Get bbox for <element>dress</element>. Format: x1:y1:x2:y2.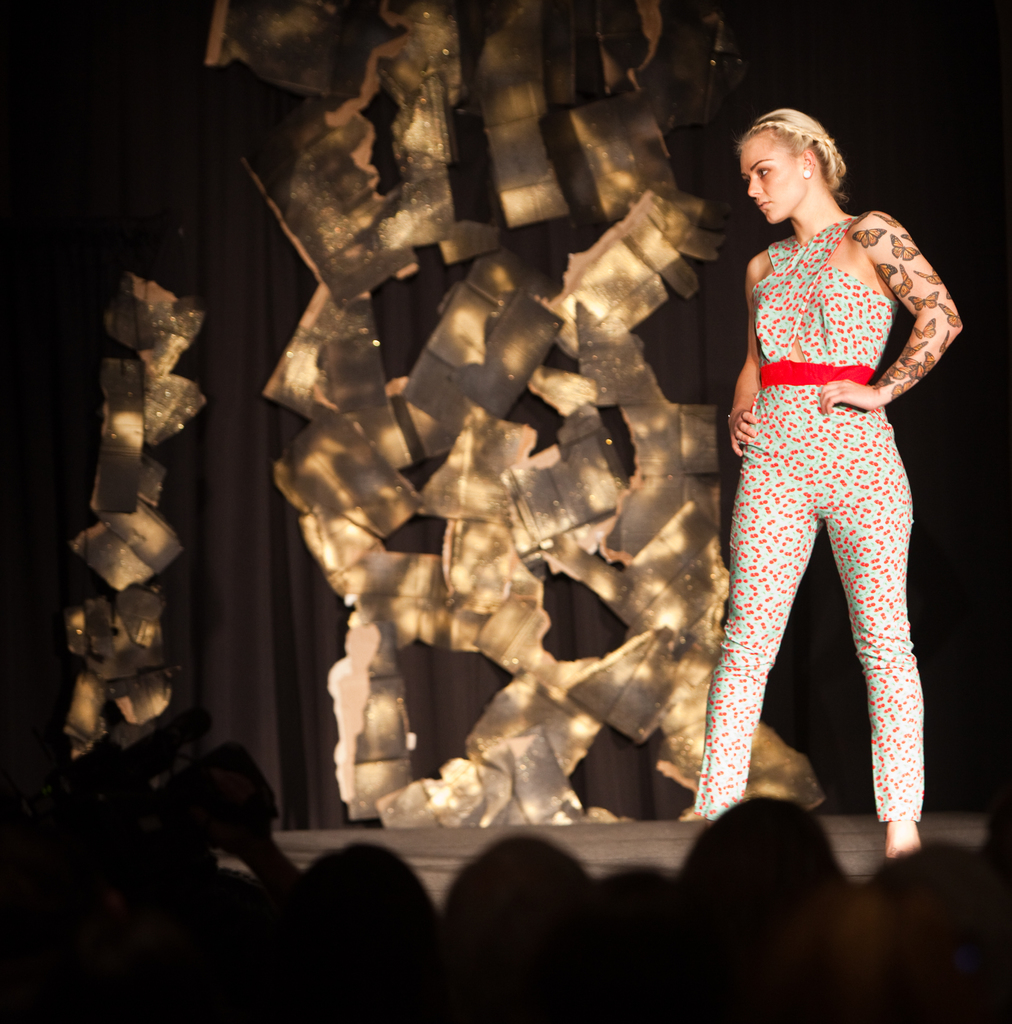
694:212:926:826.
